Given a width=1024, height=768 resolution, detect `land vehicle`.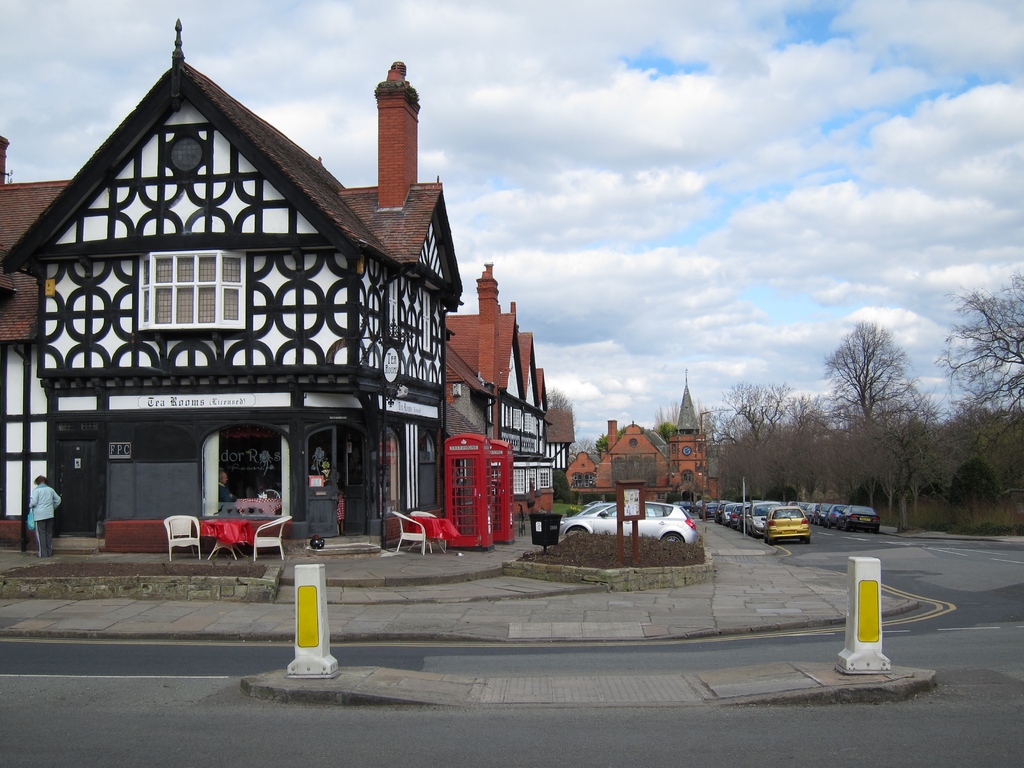
744,504,748,527.
